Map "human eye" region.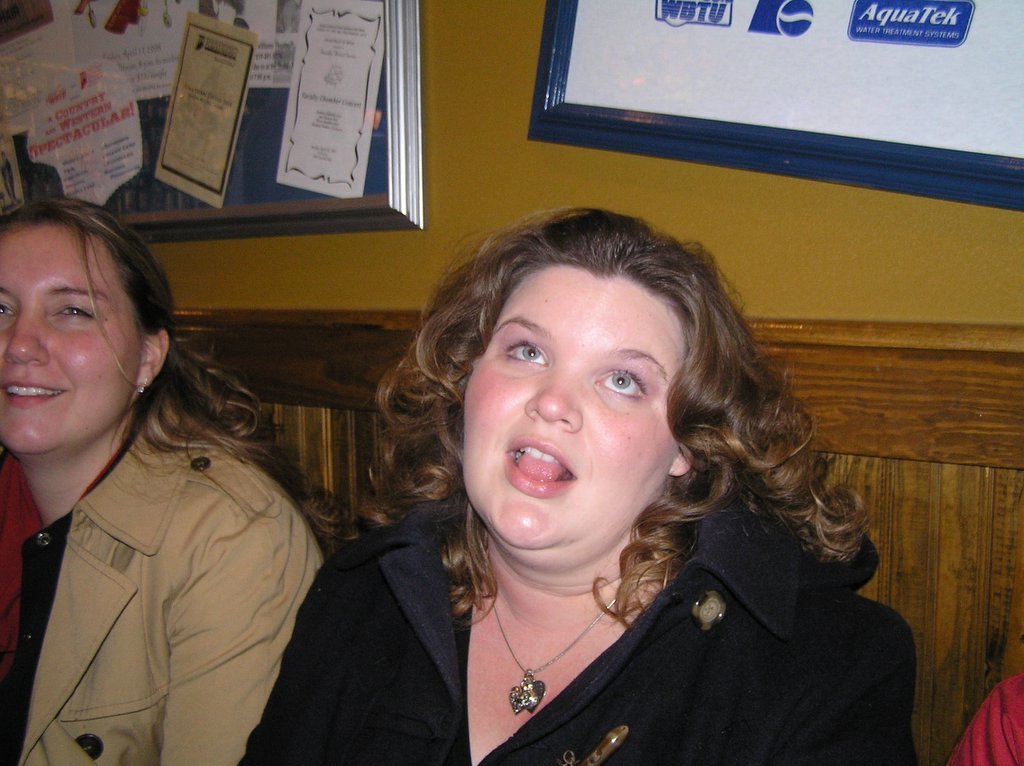
Mapped to BBox(497, 334, 550, 368).
